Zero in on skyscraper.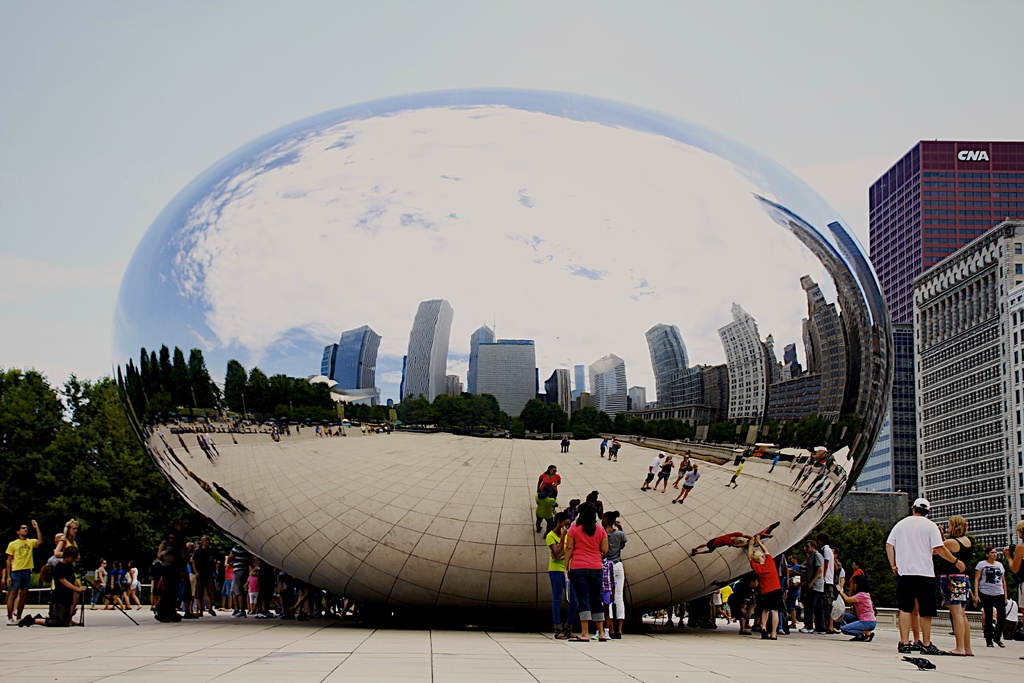
Zeroed in: pyautogui.locateOnScreen(465, 320, 493, 386).
